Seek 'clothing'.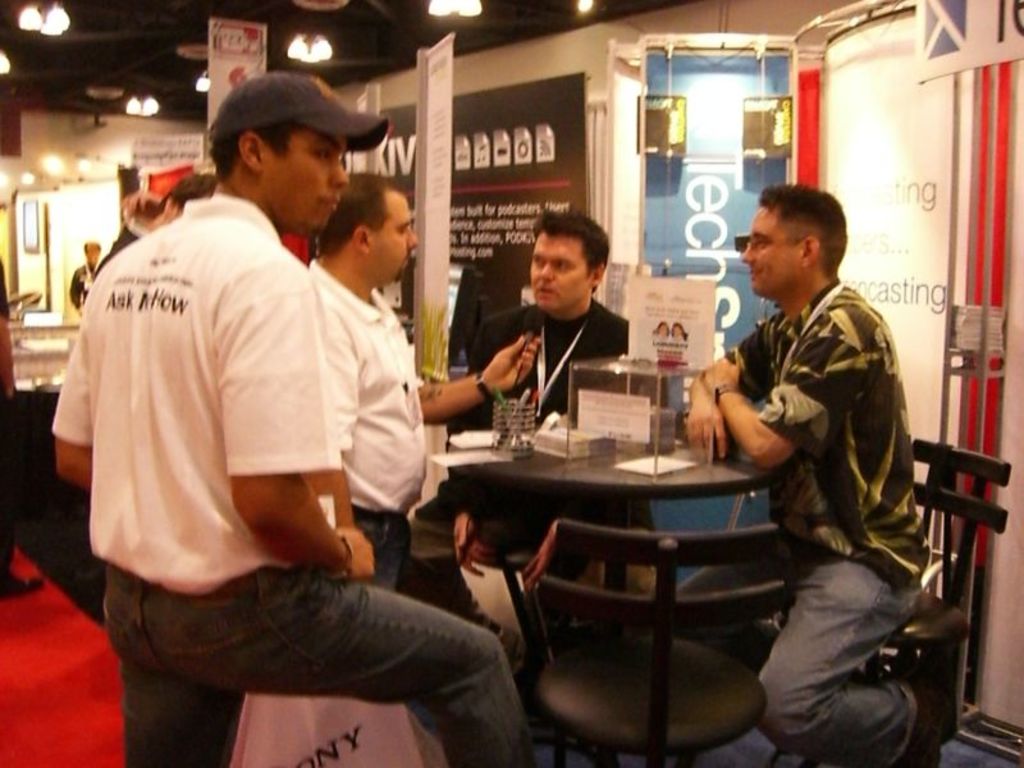
713:282:942:763.
